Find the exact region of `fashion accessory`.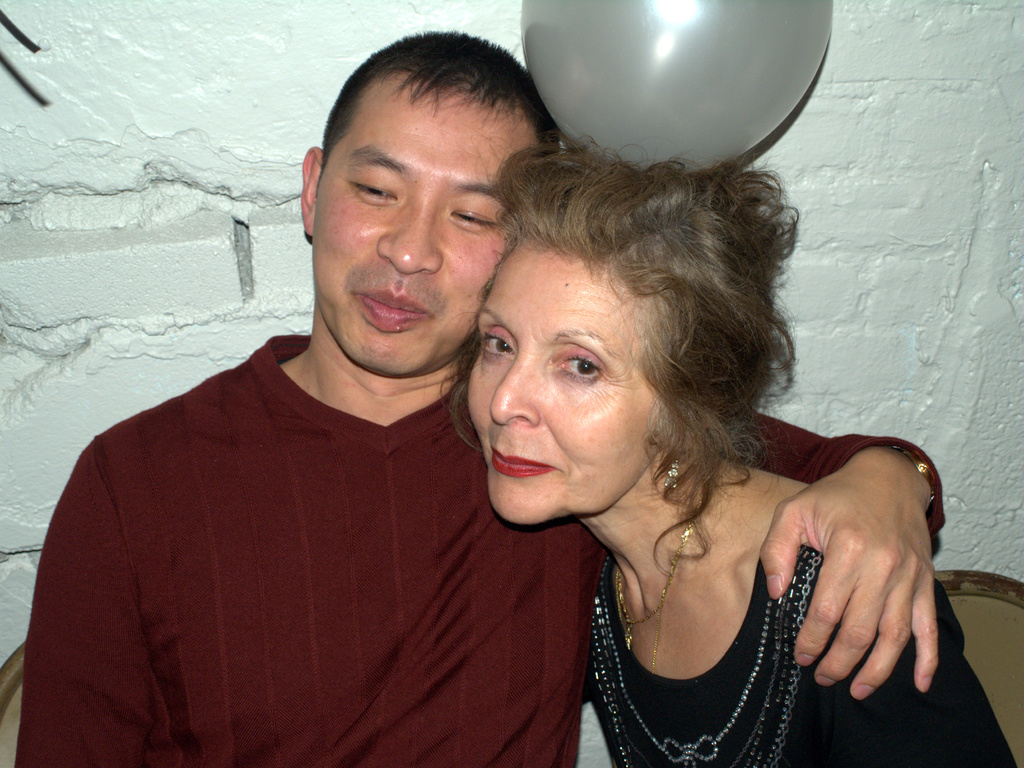
Exact region: Rect(590, 550, 824, 767).
